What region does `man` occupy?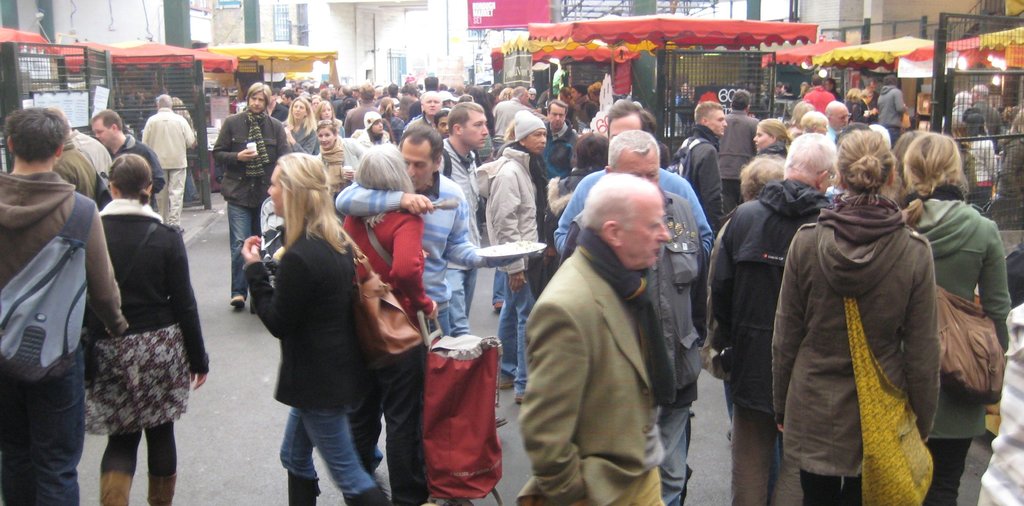
54/138/100/197.
